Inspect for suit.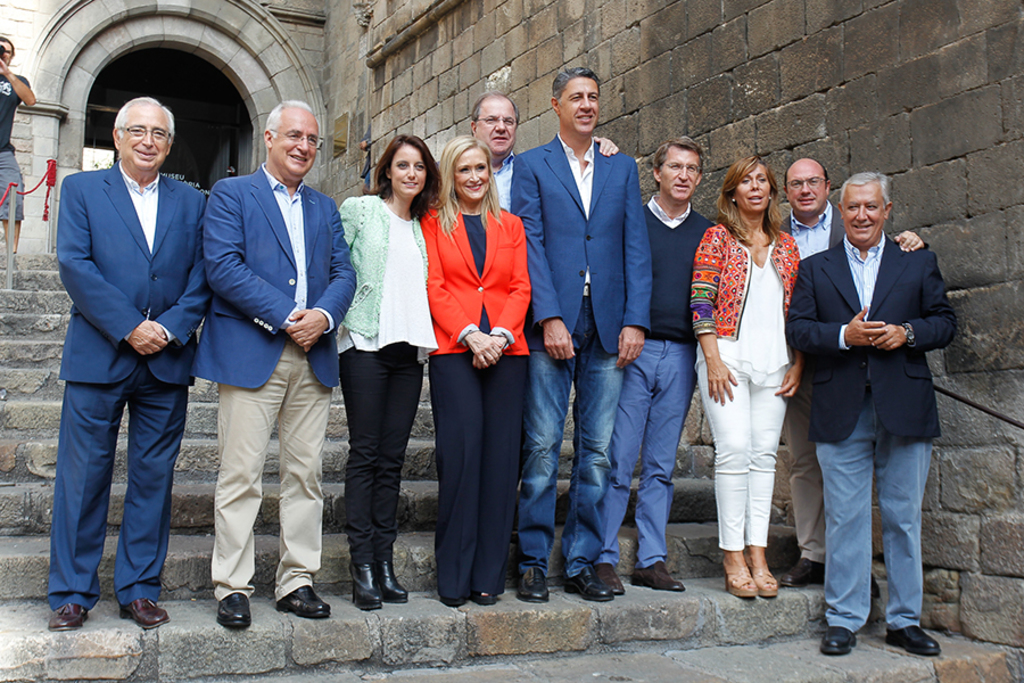
Inspection: rect(423, 201, 536, 592).
